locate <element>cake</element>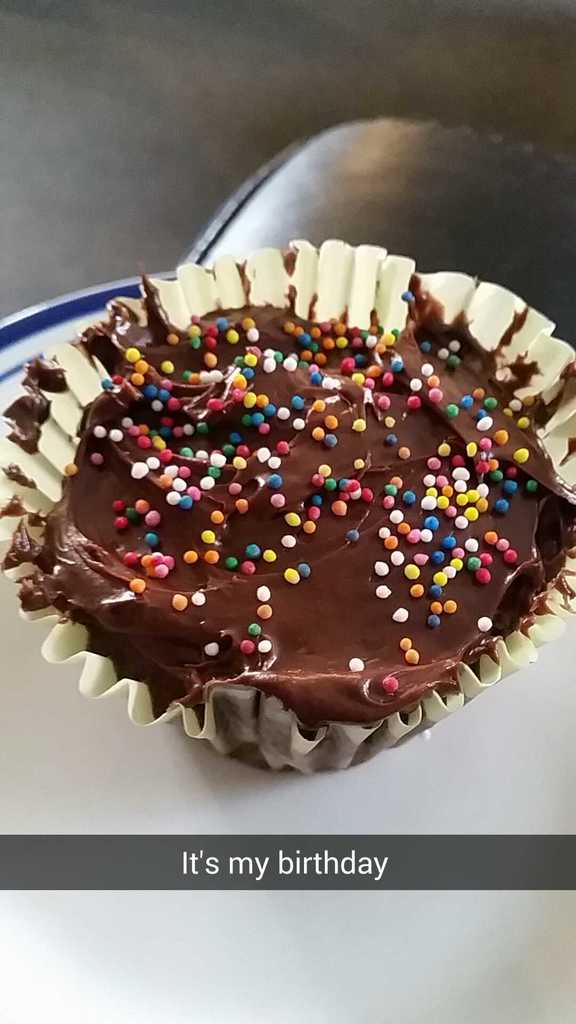
0 240 575 772
